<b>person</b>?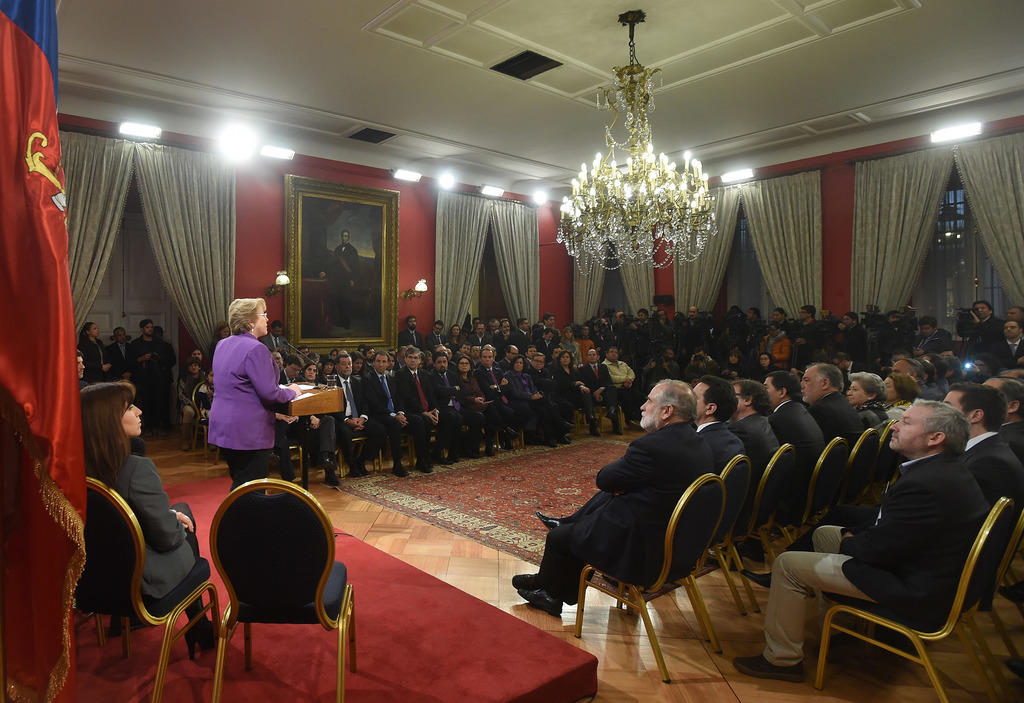
pyautogui.locateOnScreen(124, 318, 164, 425)
